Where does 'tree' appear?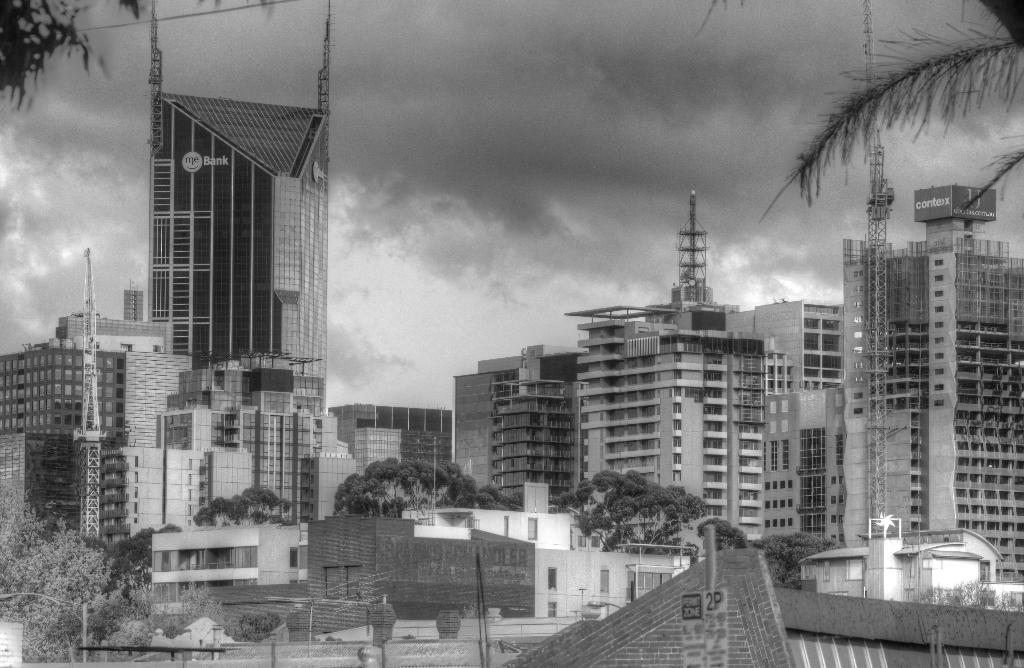
Appears at {"x1": 0, "y1": 0, "x2": 271, "y2": 113}.
